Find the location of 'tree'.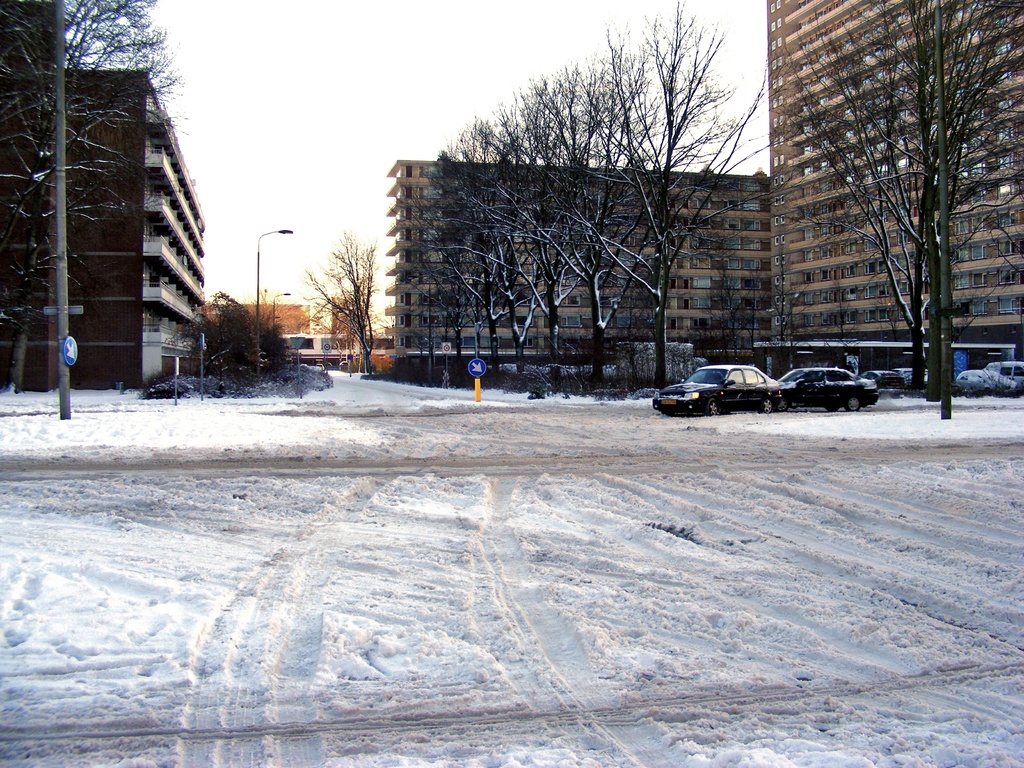
Location: x1=3 y1=0 x2=195 y2=420.
